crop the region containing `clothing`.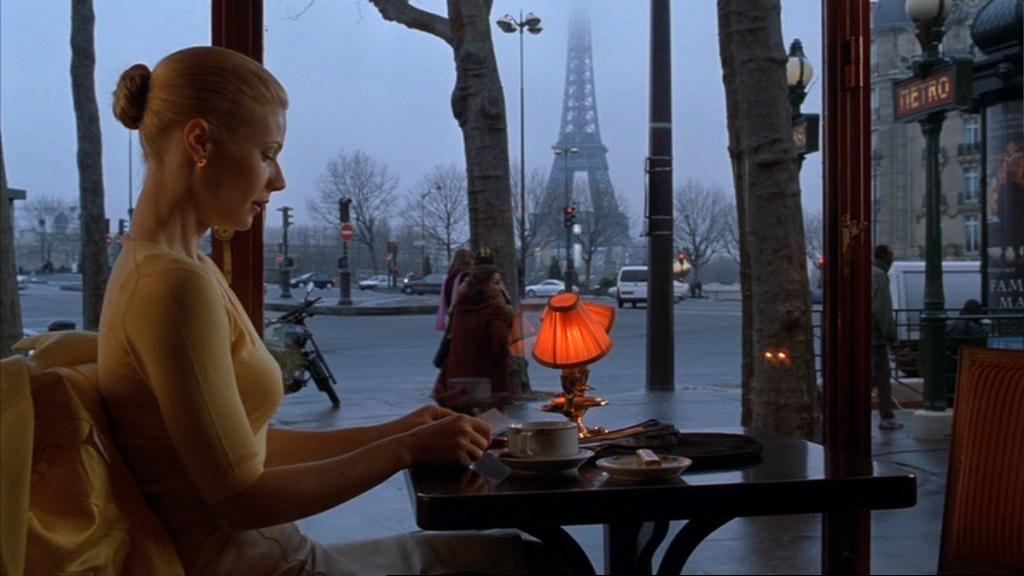
Crop region: [left=875, top=257, right=895, bottom=420].
